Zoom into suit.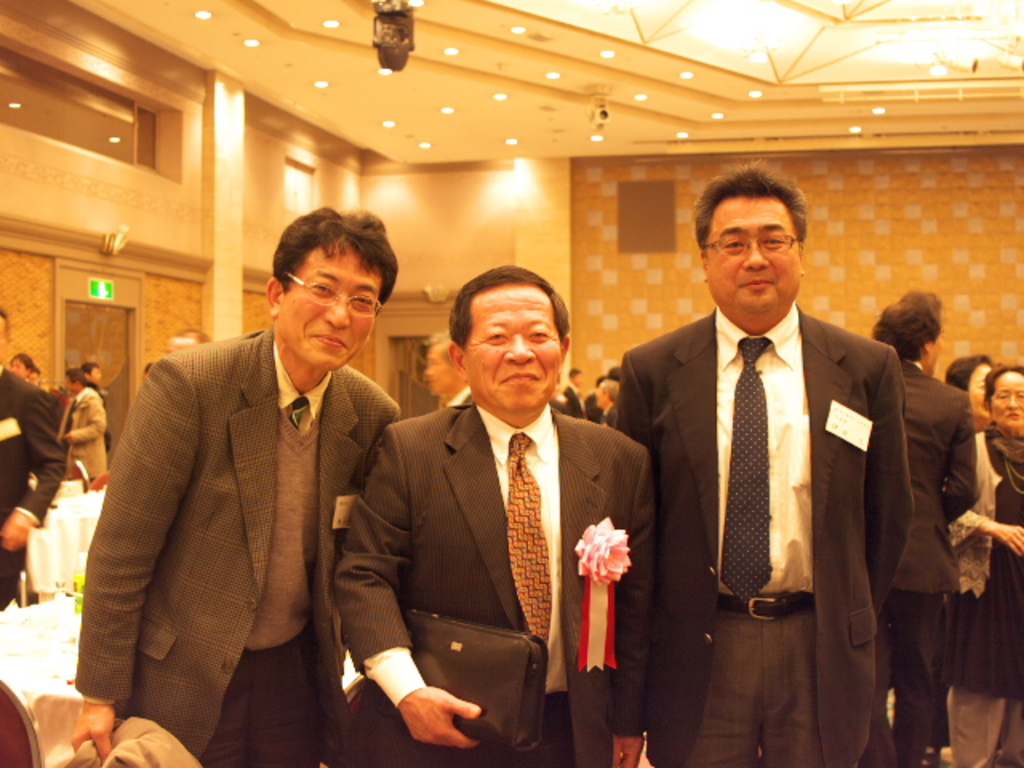
Zoom target: l=563, t=382, r=581, b=419.
